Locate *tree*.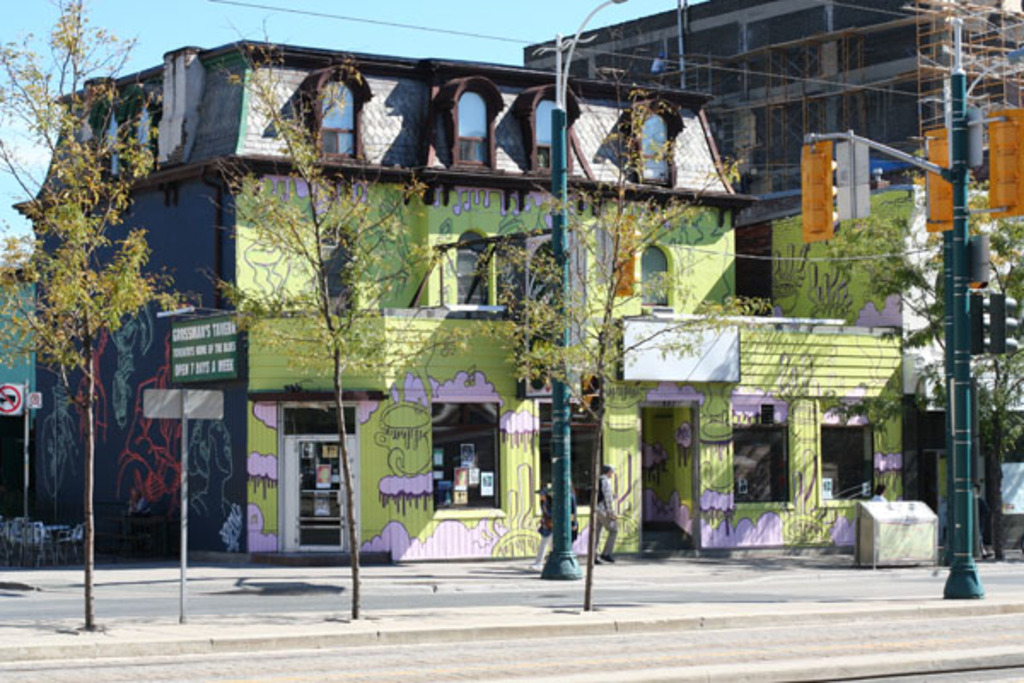
Bounding box: (198, 20, 442, 622).
